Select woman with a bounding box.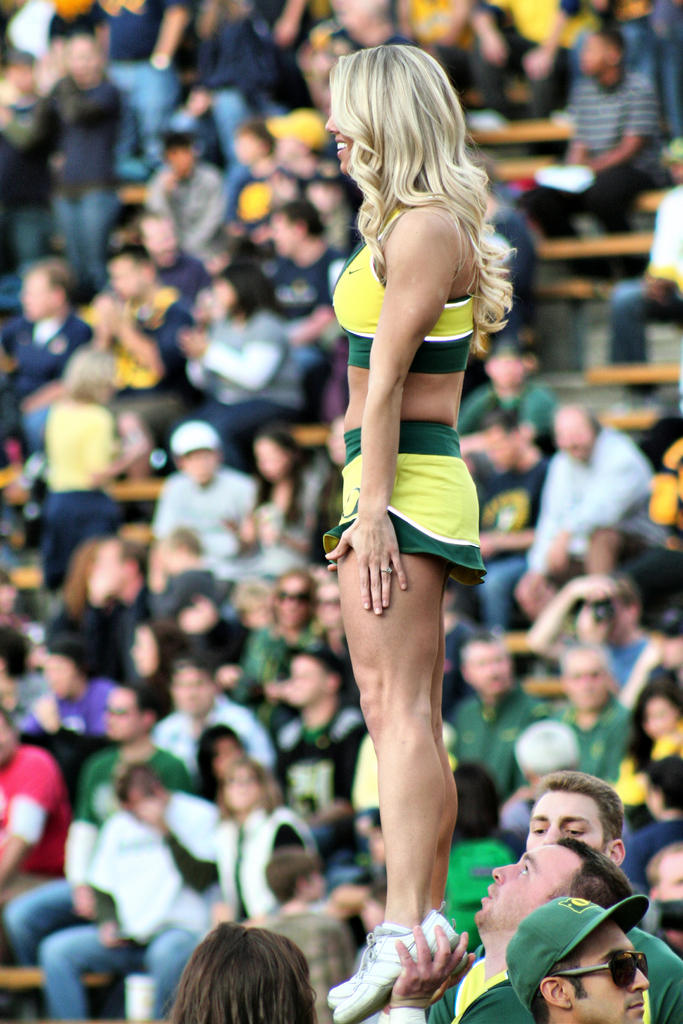
41,344,149,612.
